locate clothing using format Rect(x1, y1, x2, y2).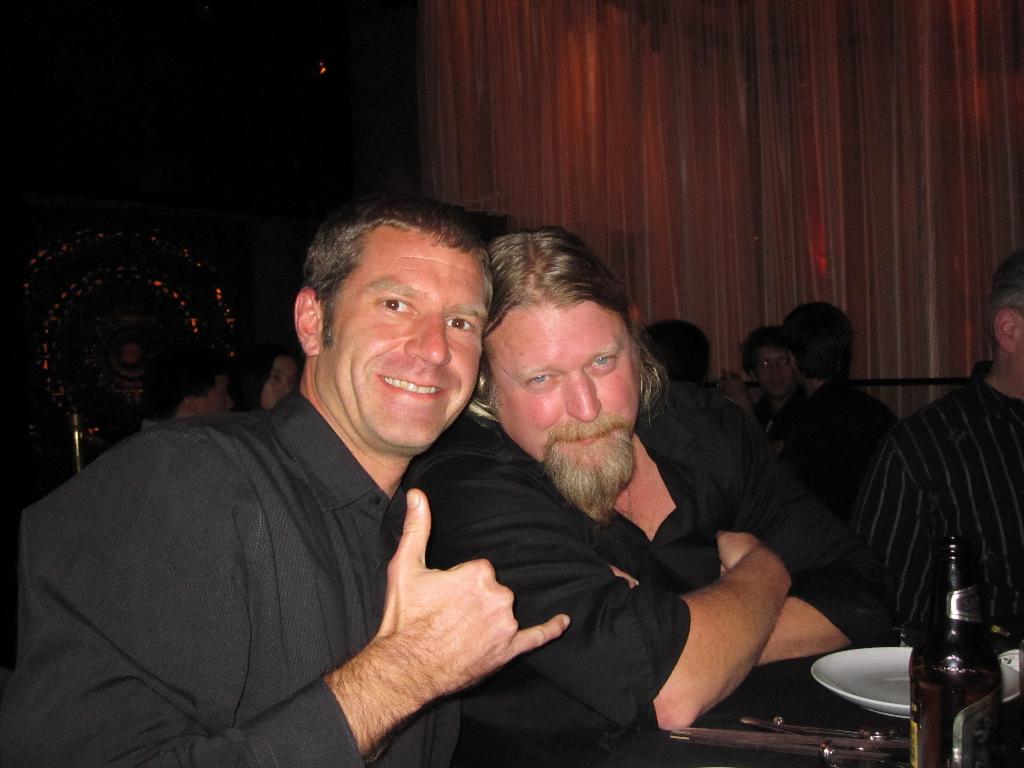
Rect(391, 410, 898, 729).
